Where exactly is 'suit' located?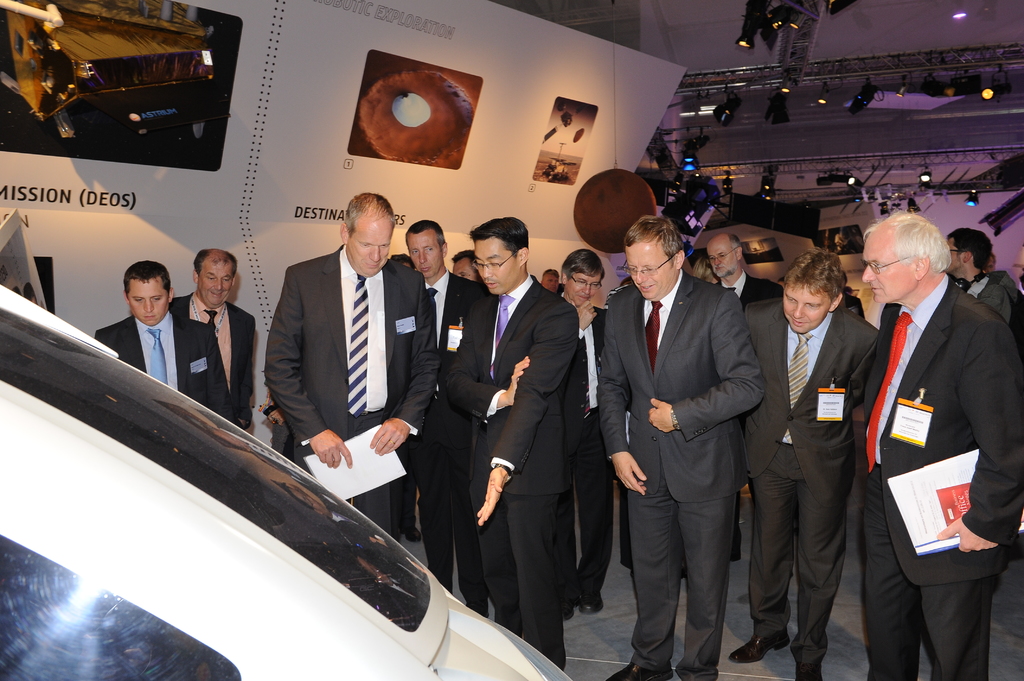
Its bounding box is (x1=94, y1=314, x2=240, y2=438).
